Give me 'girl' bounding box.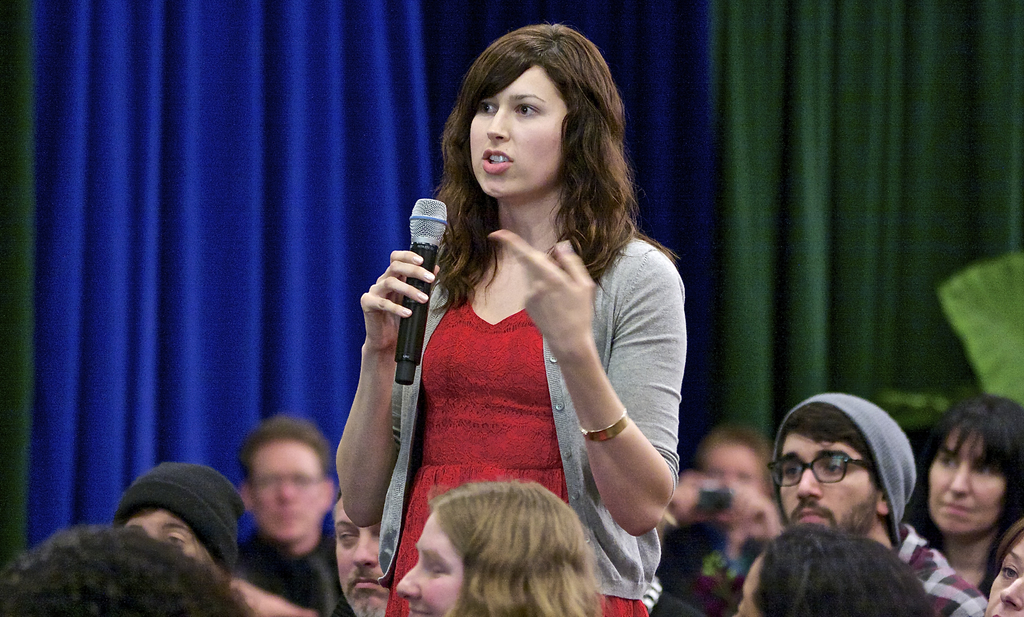
[973, 502, 1023, 616].
